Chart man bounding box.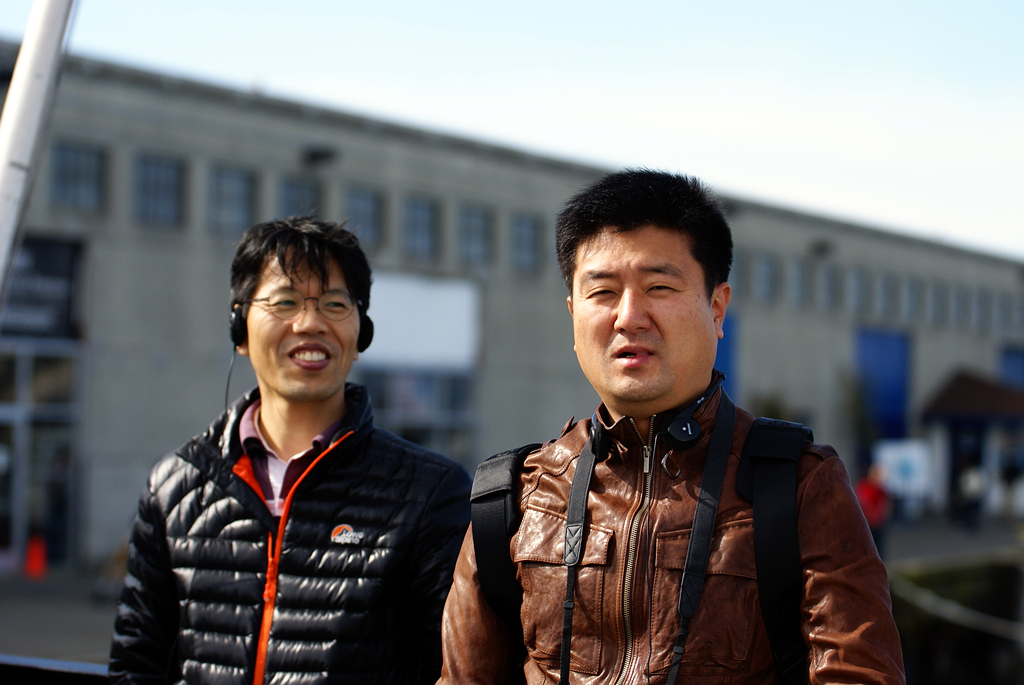
Charted: (x1=437, y1=178, x2=917, y2=684).
